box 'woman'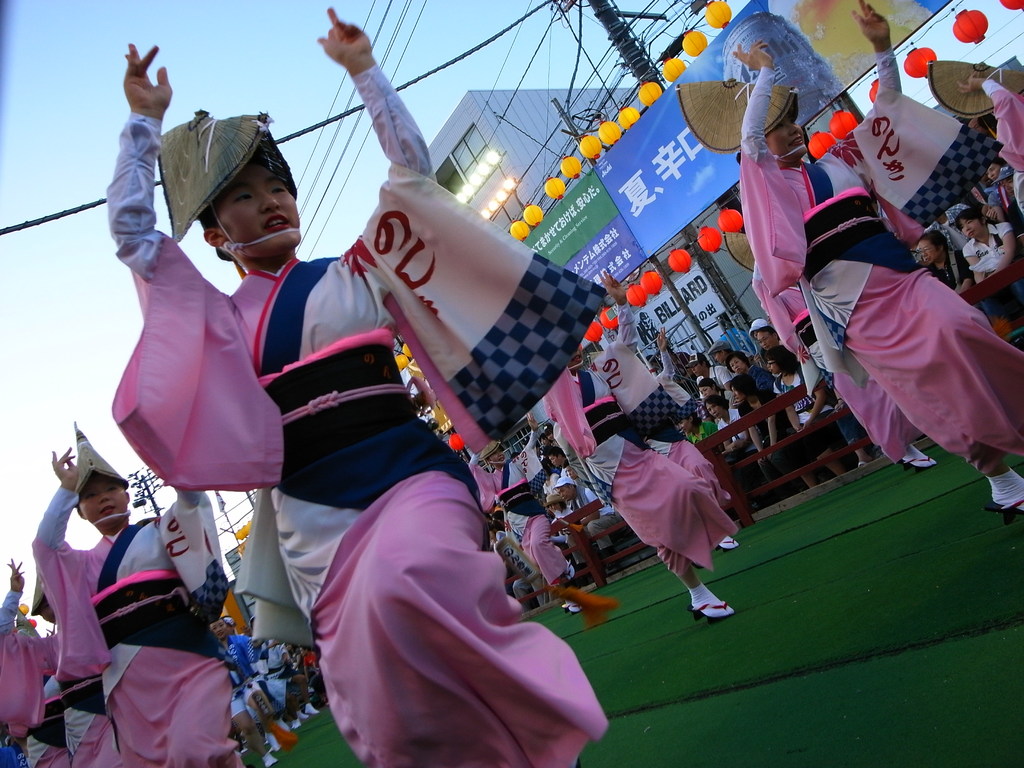
[x1=728, y1=373, x2=817, y2=499]
